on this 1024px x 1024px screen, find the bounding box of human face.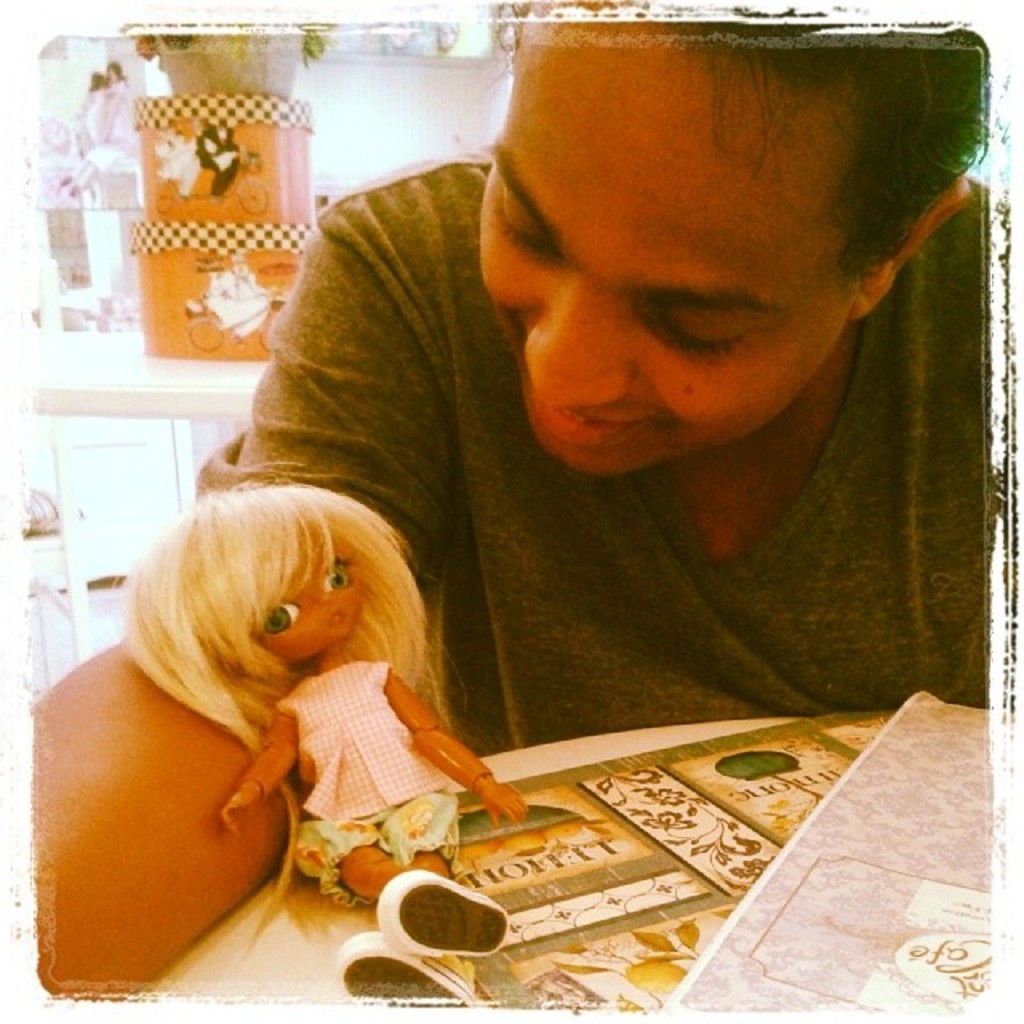
Bounding box: rect(262, 534, 358, 664).
